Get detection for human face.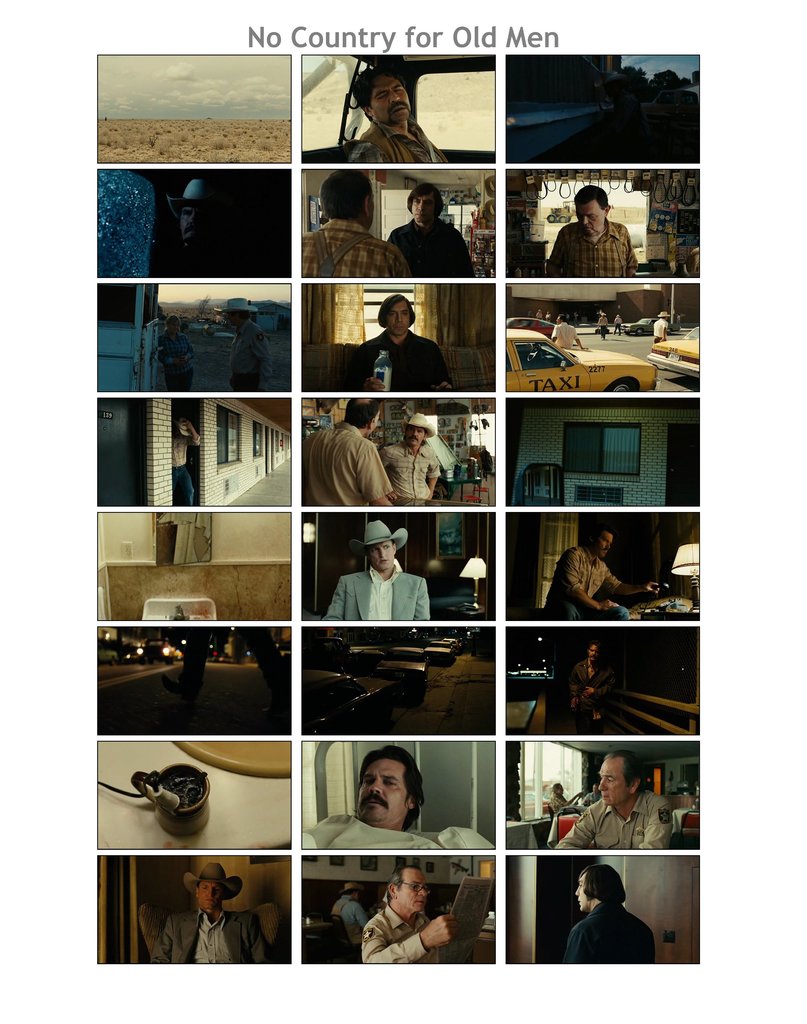
Detection: box=[575, 202, 603, 239].
